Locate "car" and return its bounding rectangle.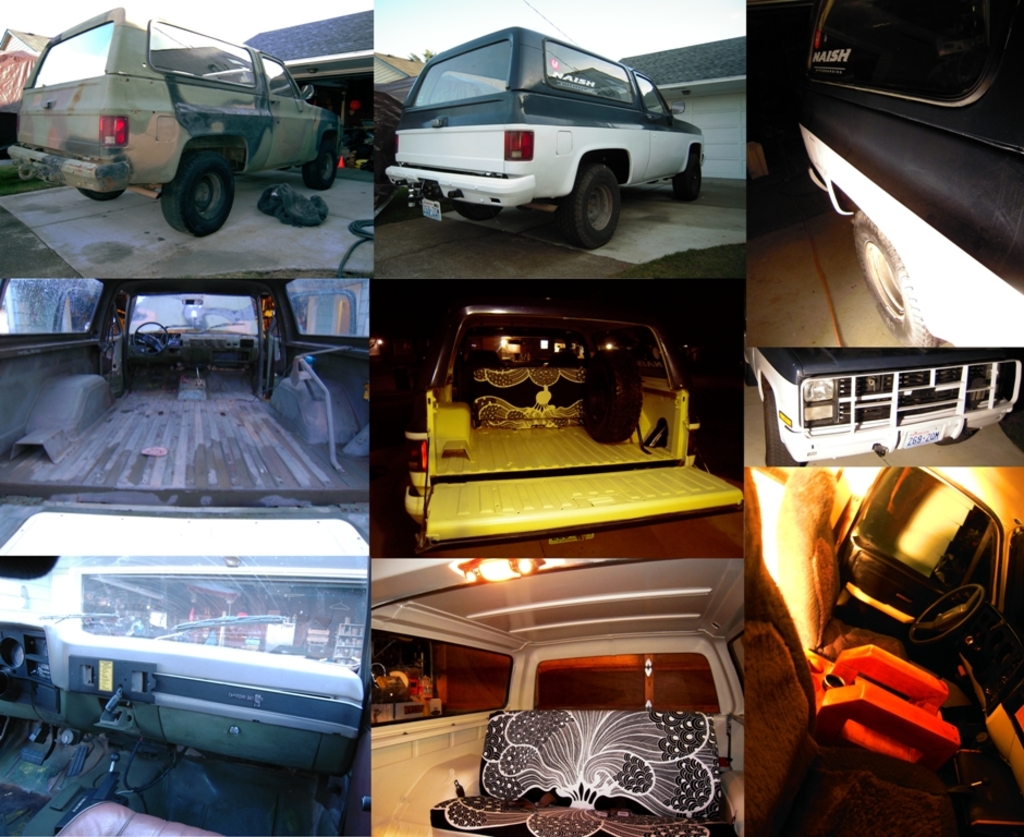
{"x1": 745, "y1": 462, "x2": 1023, "y2": 836}.
